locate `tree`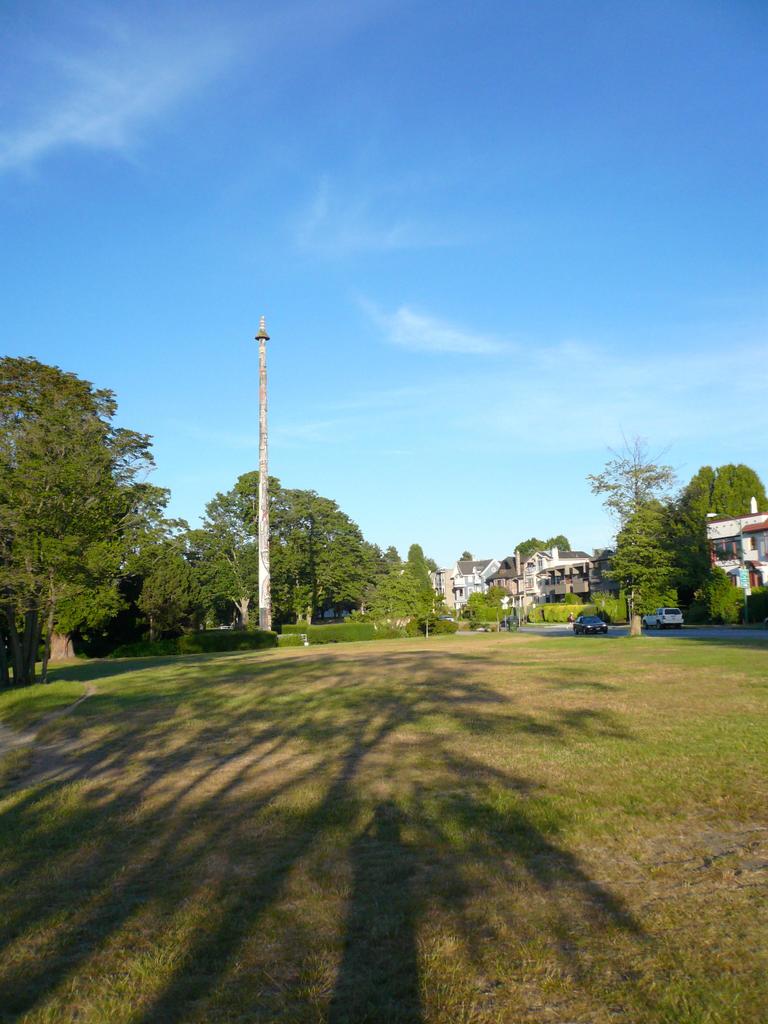
crop(457, 548, 474, 562)
